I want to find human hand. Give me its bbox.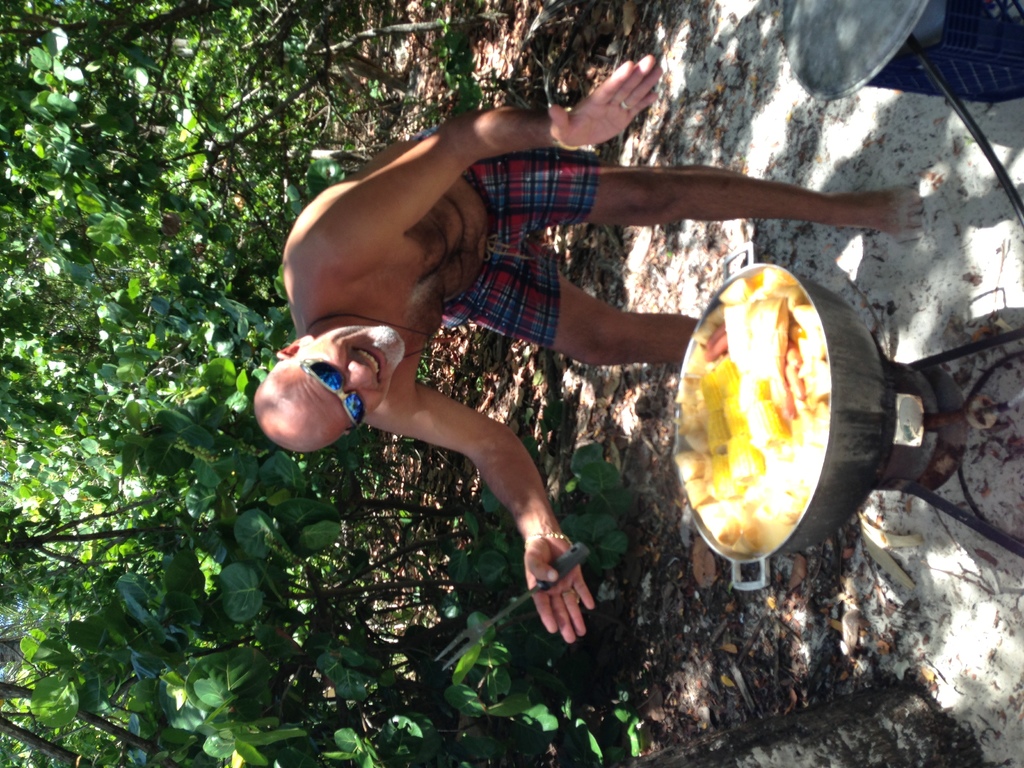
[x1=549, y1=47, x2=667, y2=137].
